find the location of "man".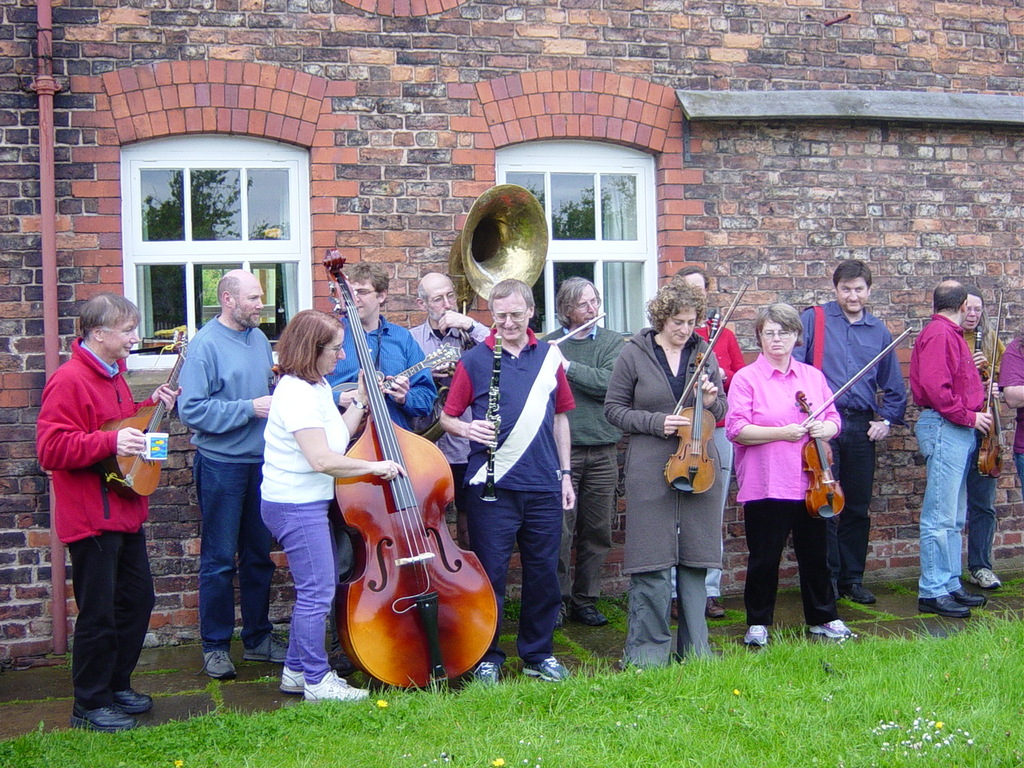
Location: detection(405, 274, 491, 550).
